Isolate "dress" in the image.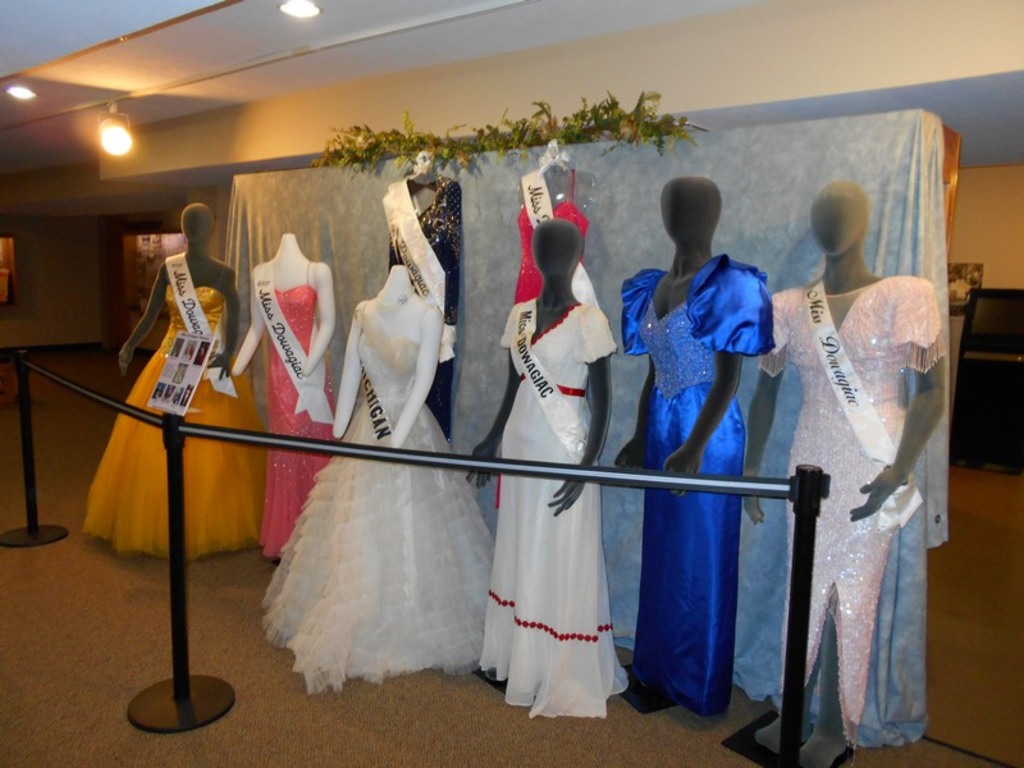
Isolated region: left=257, top=302, right=495, bottom=700.
